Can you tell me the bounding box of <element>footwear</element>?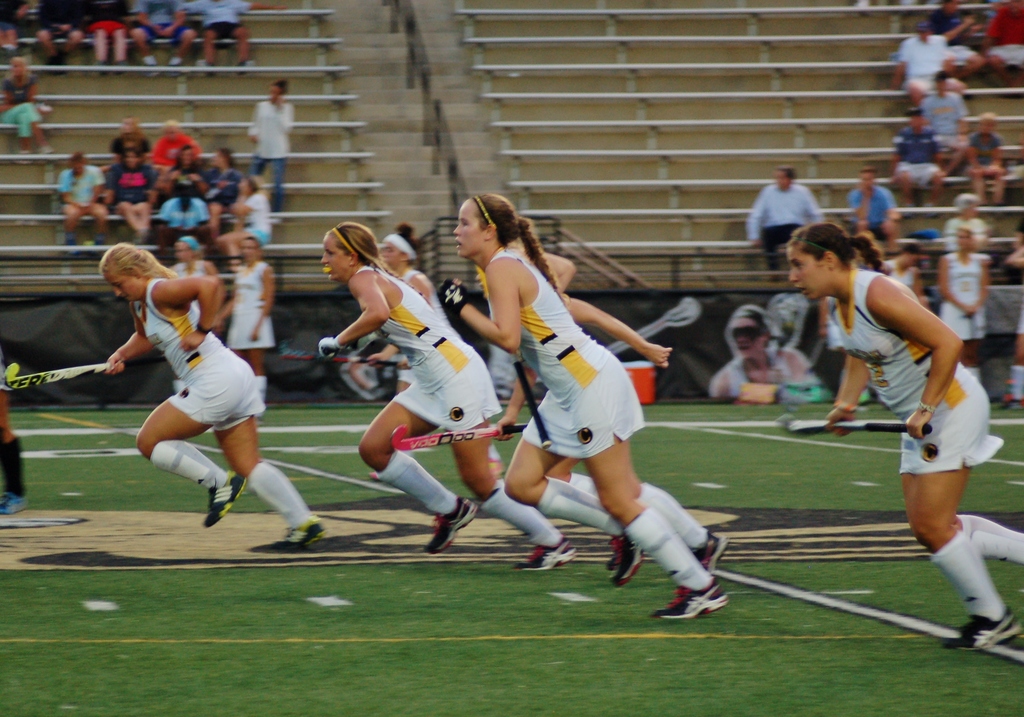
locate(278, 518, 326, 552).
